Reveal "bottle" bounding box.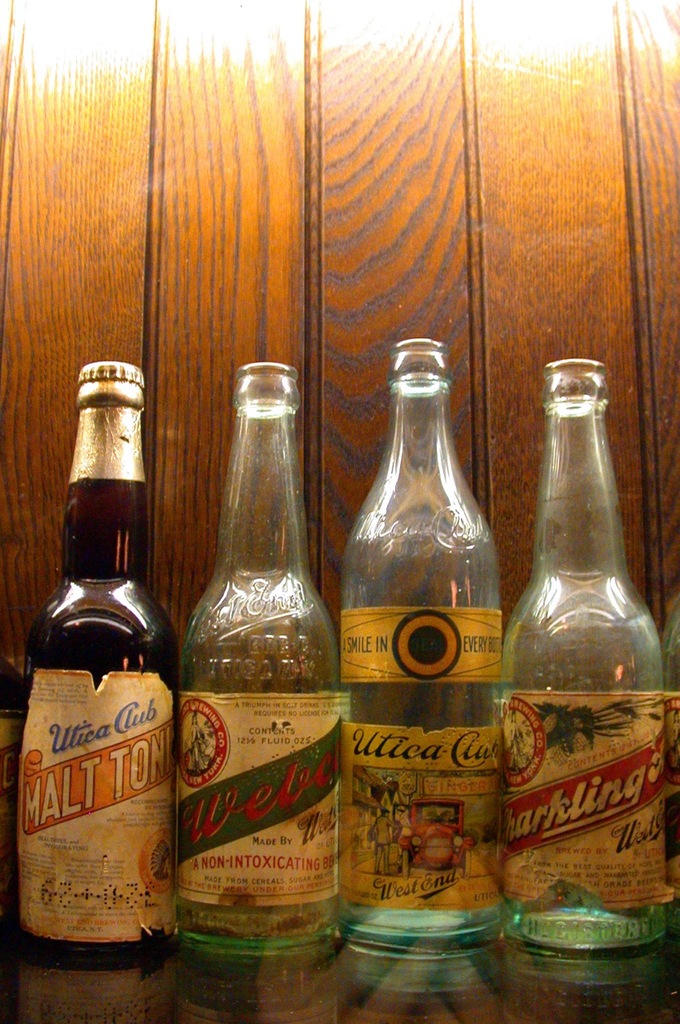
Revealed: bbox(342, 338, 515, 962).
